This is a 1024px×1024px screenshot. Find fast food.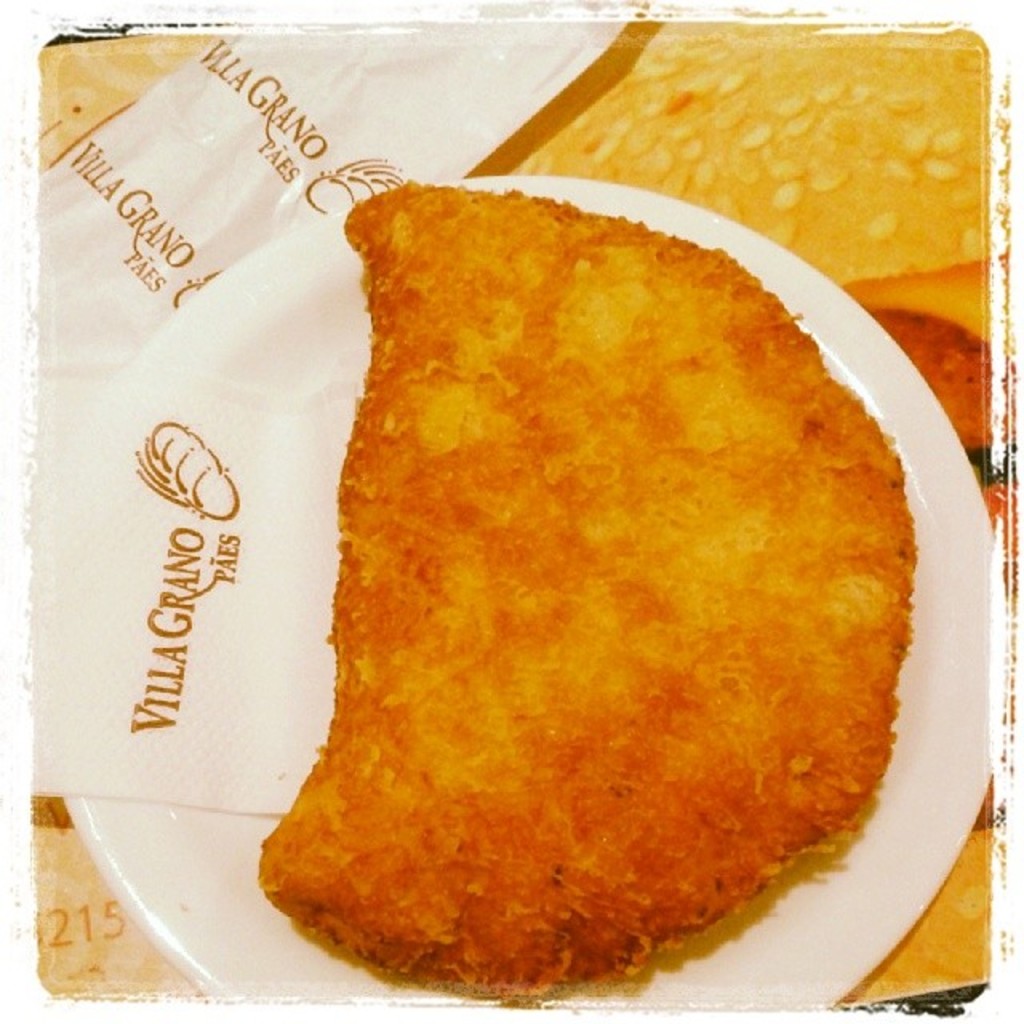
Bounding box: bbox=(254, 178, 907, 994).
